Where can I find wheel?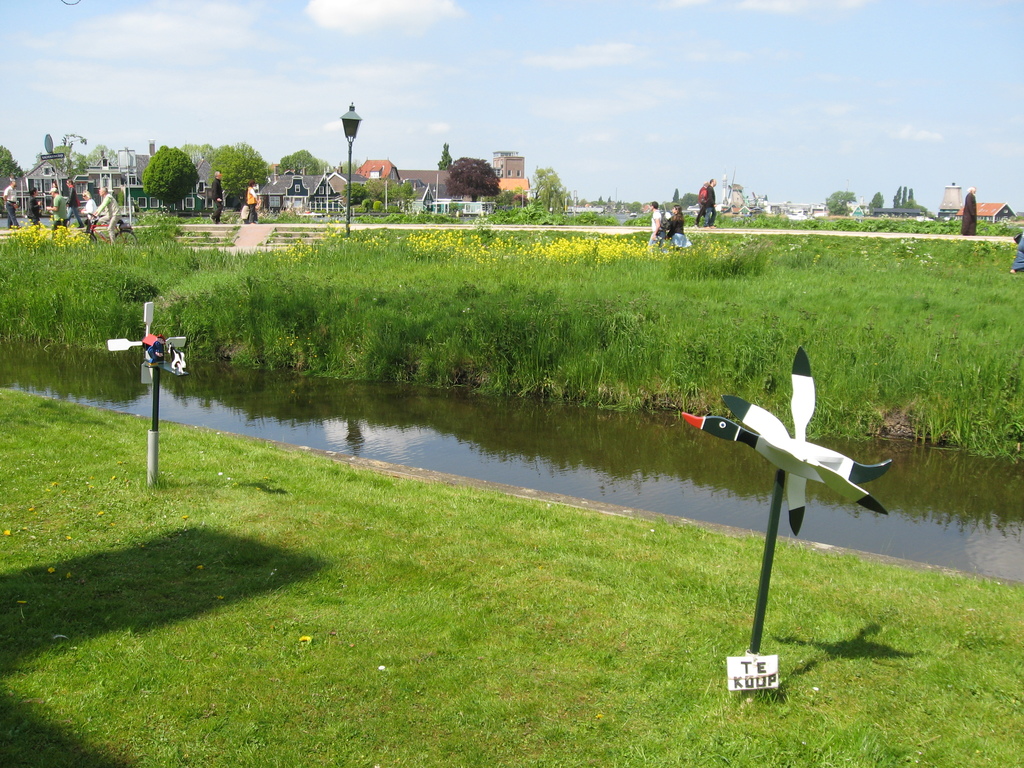
You can find it at 111, 229, 140, 249.
